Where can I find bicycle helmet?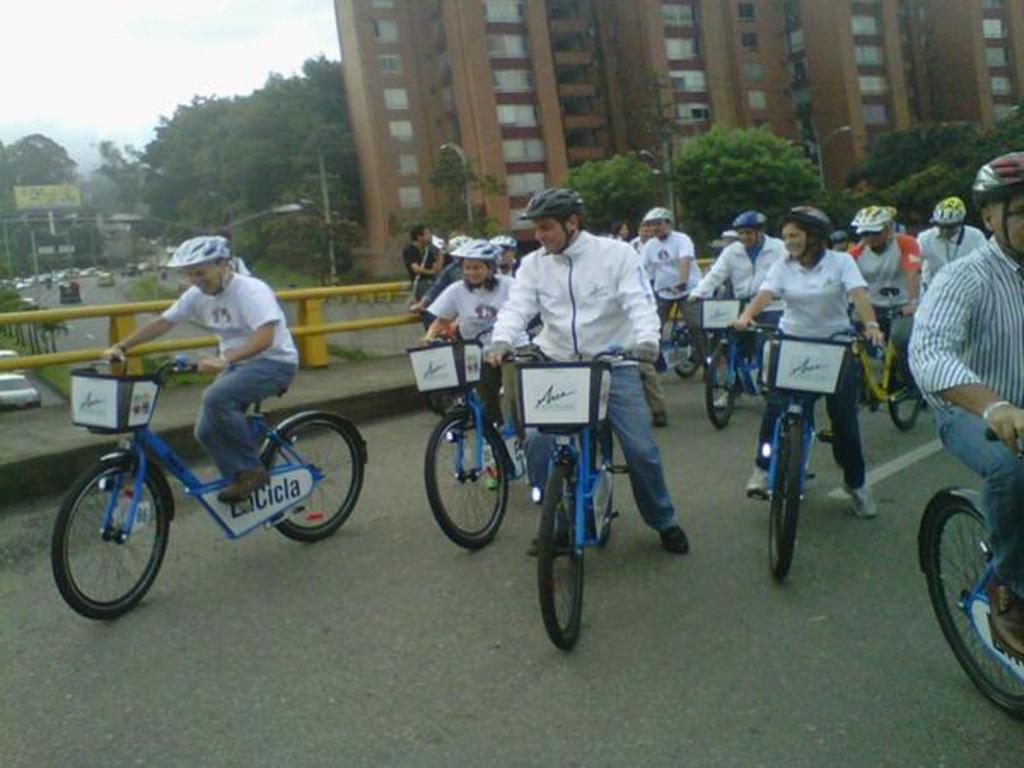
You can find it at (left=172, top=239, right=229, bottom=265).
